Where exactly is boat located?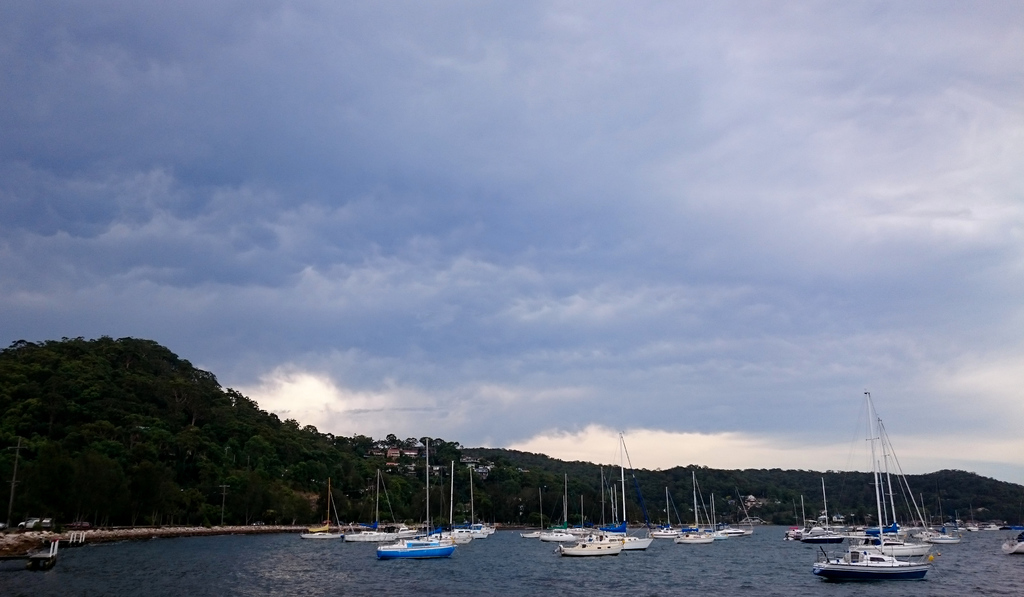
Its bounding box is detection(342, 468, 403, 546).
